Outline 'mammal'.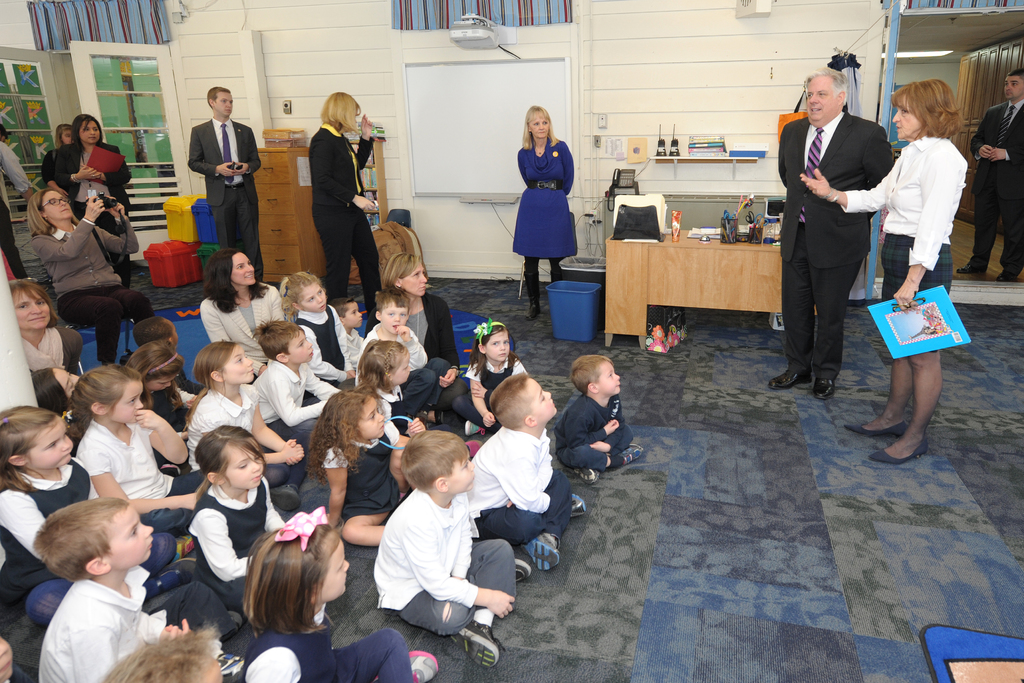
Outline: <bbox>0, 120, 35, 283</bbox>.
